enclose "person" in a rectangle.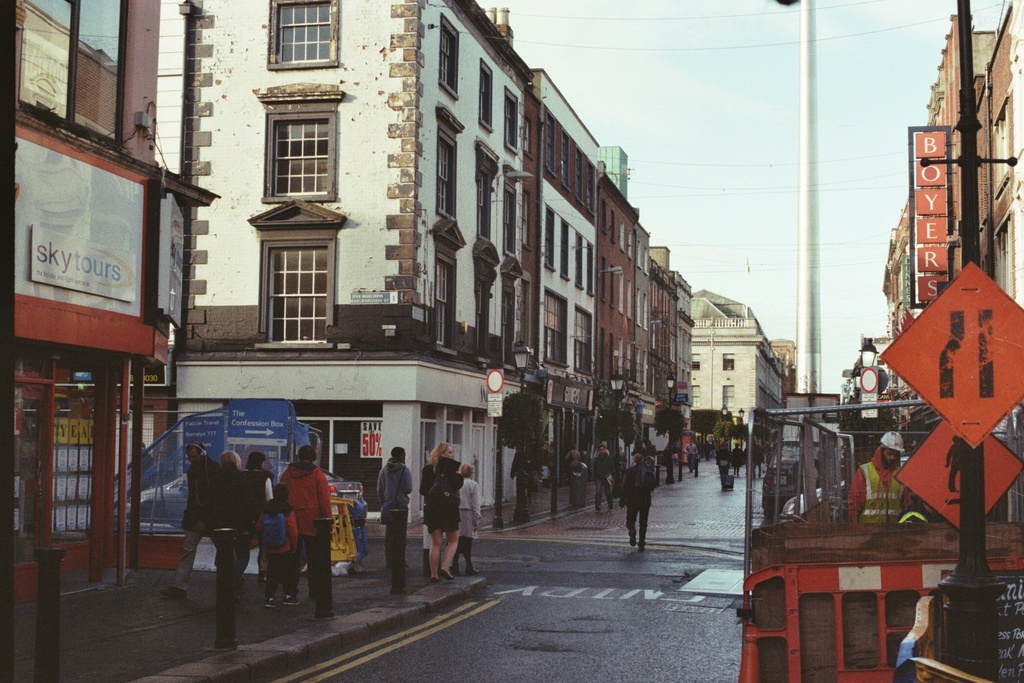
rect(280, 443, 334, 566).
